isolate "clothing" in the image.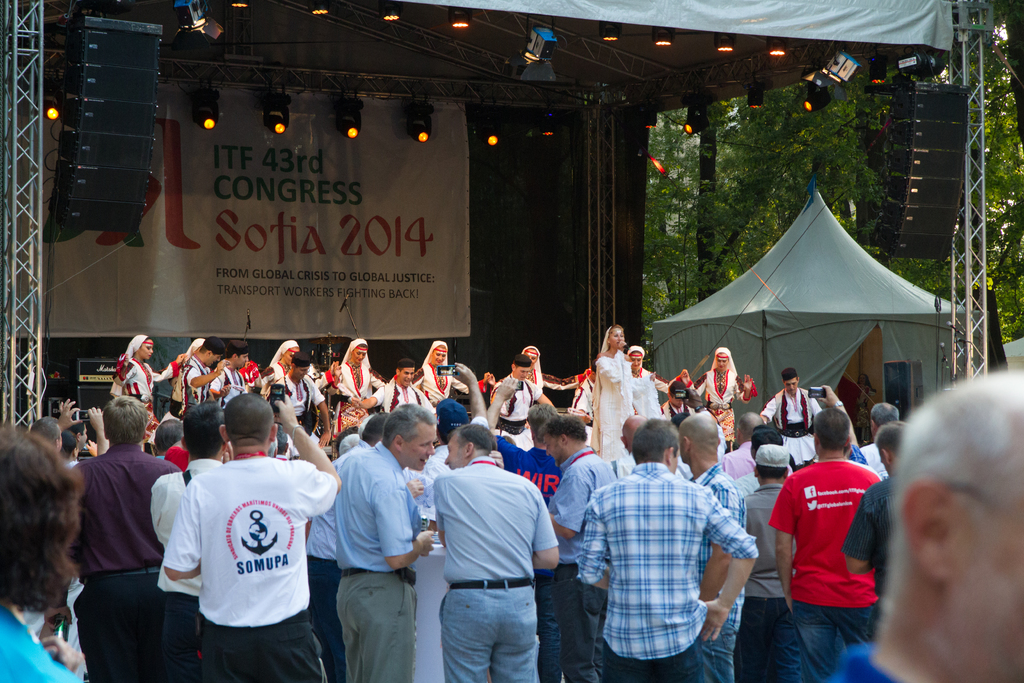
Isolated region: 161, 443, 194, 472.
